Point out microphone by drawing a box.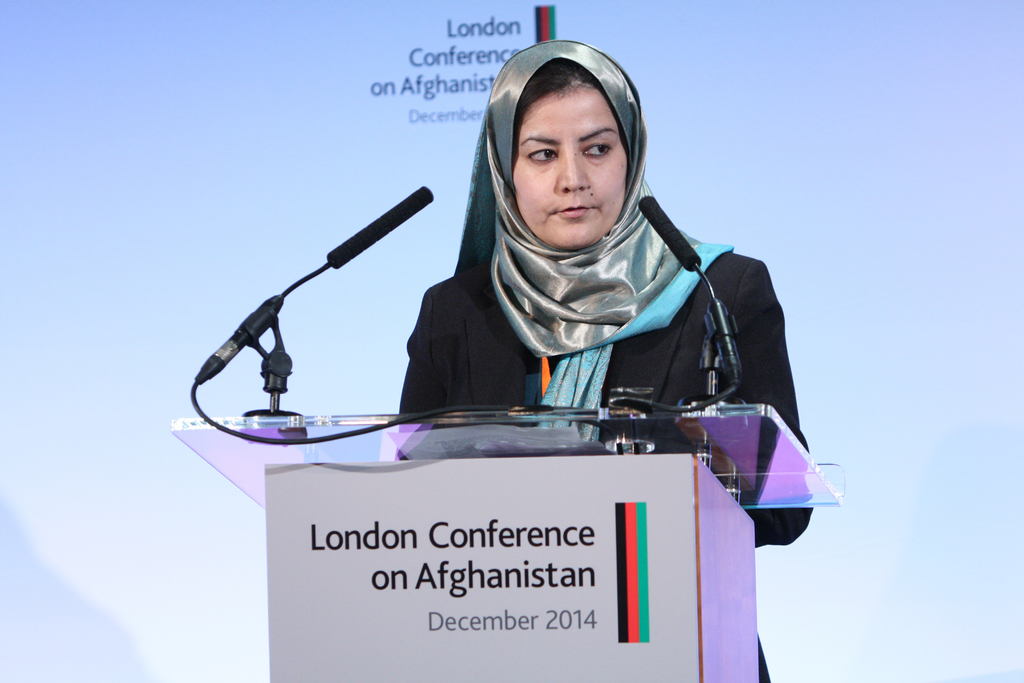
<region>640, 198, 705, 274</region>.
